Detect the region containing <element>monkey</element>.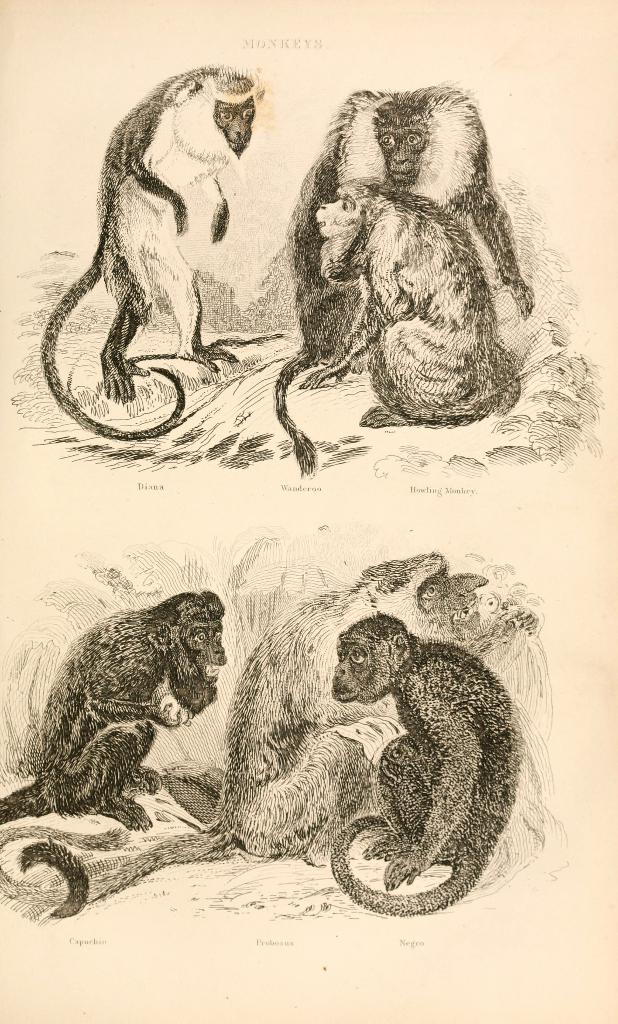
336,615,523,918.
